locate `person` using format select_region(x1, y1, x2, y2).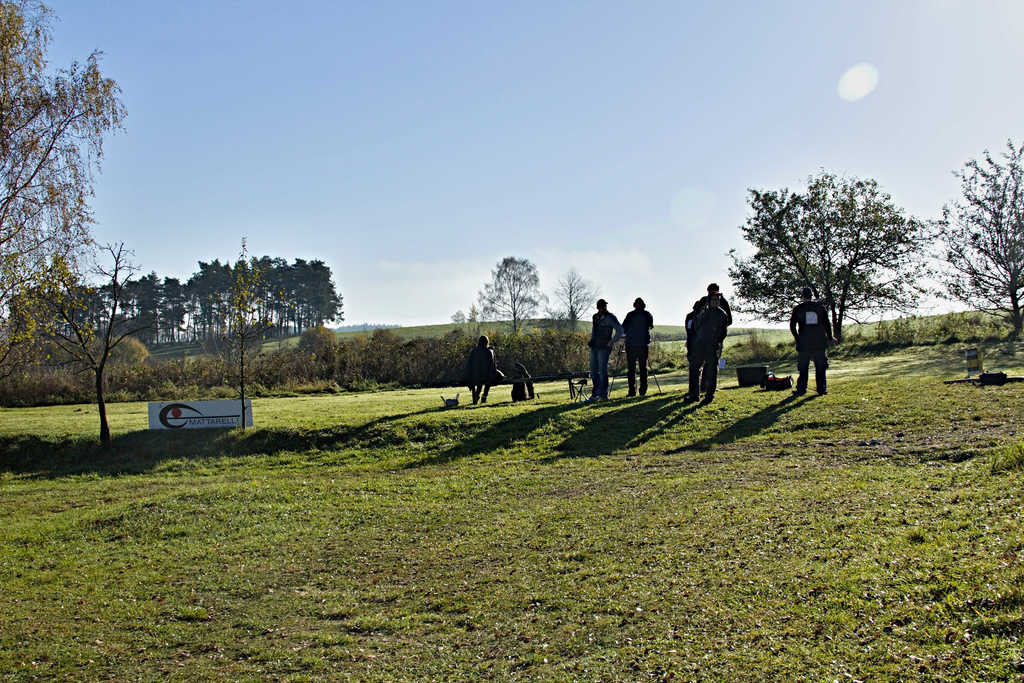
select_region(788, 286, 837, 395).
